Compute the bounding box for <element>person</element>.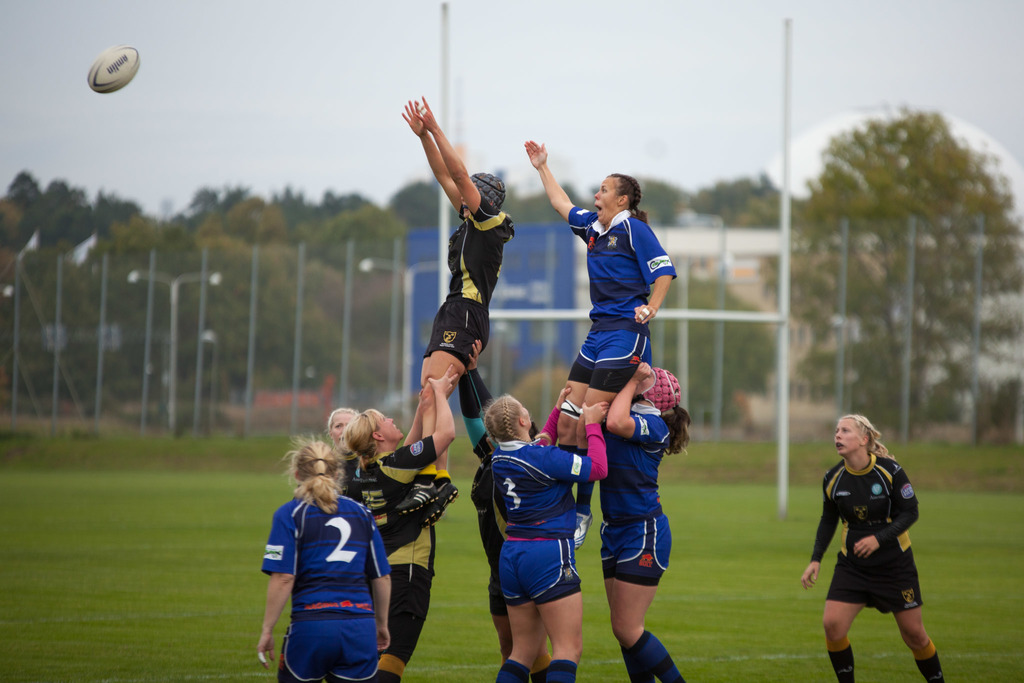
[796, 403, 956, 682].
